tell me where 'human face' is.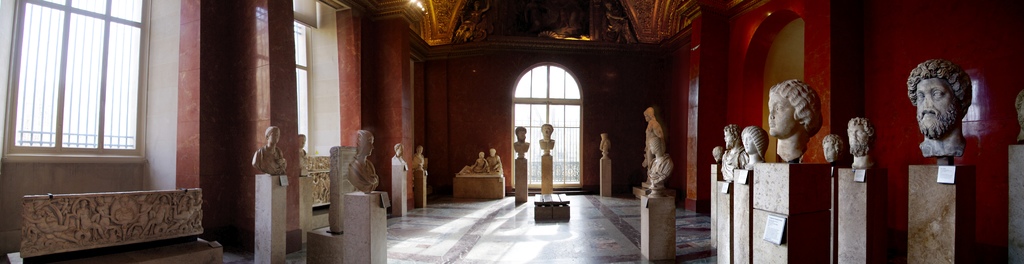
'human face' is at x1=543 y1=127 x2=551 y2=138.
